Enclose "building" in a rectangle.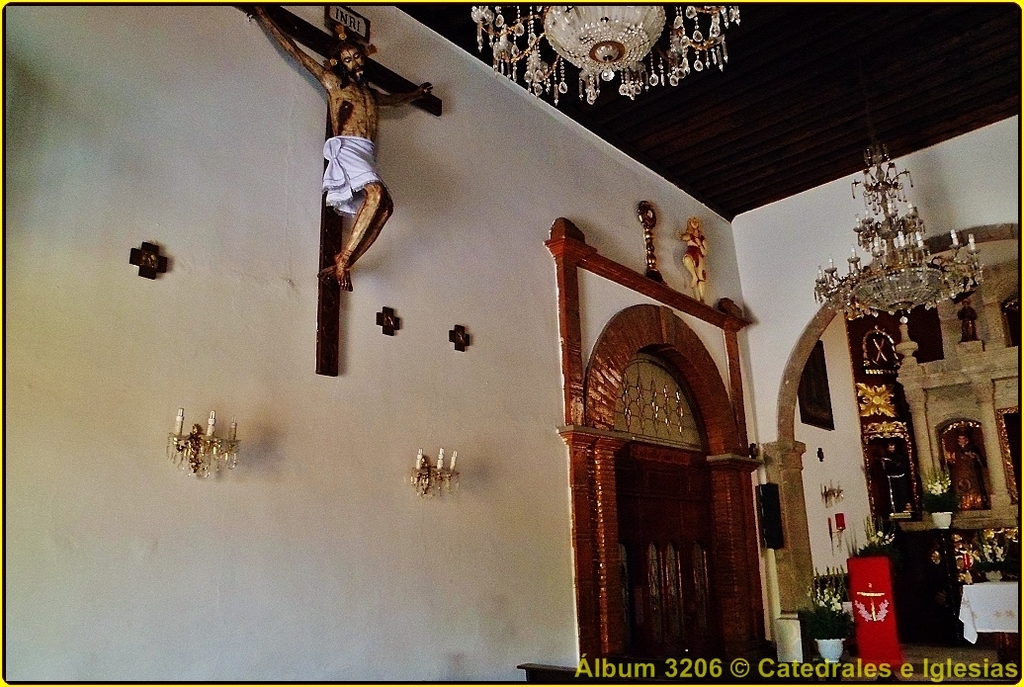
pyautogui.locateOnScreen(5, 0, 1023, 686).
